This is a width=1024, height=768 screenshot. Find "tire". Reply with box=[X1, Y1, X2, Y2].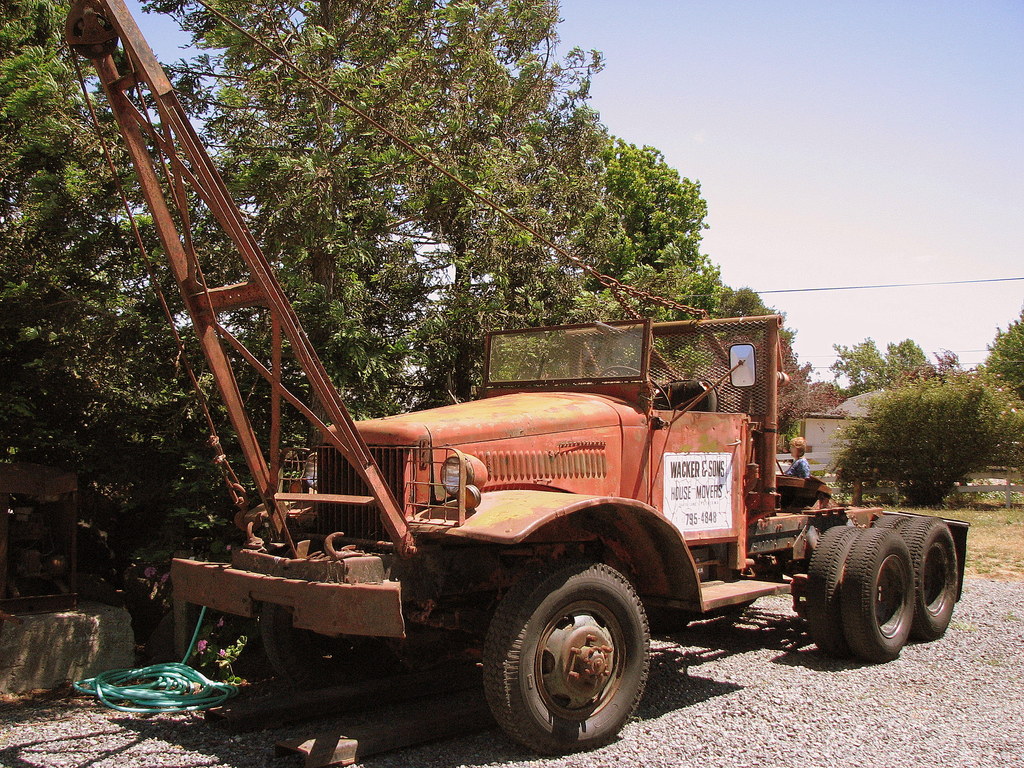
box=[836, 524, 916, 659].
